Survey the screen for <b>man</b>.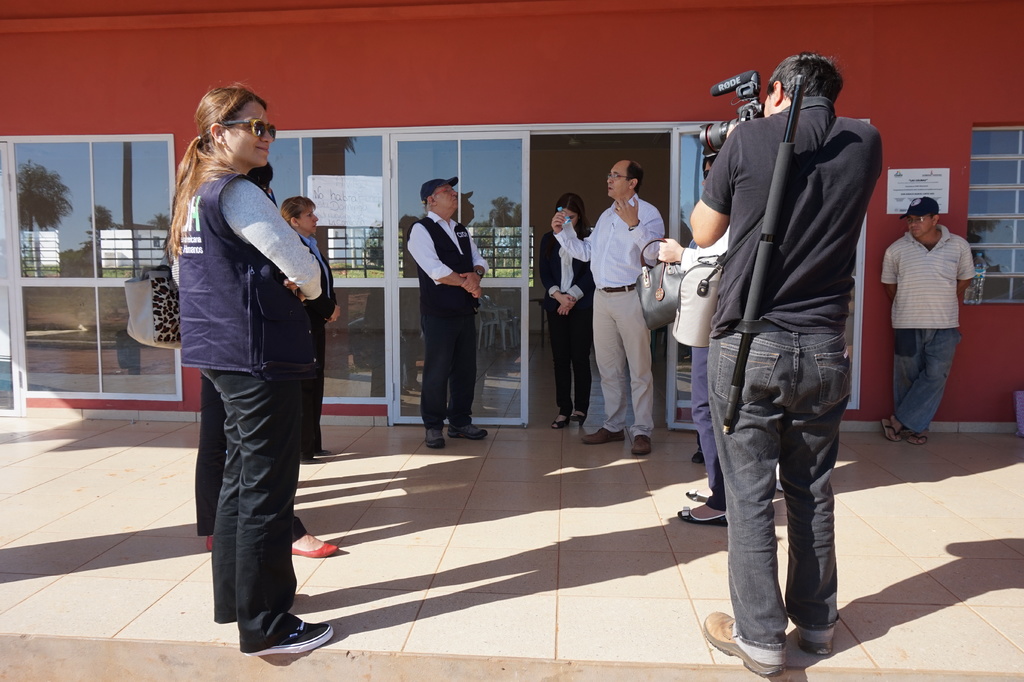
Survey found: select_region(404, 172, 490, 456).
